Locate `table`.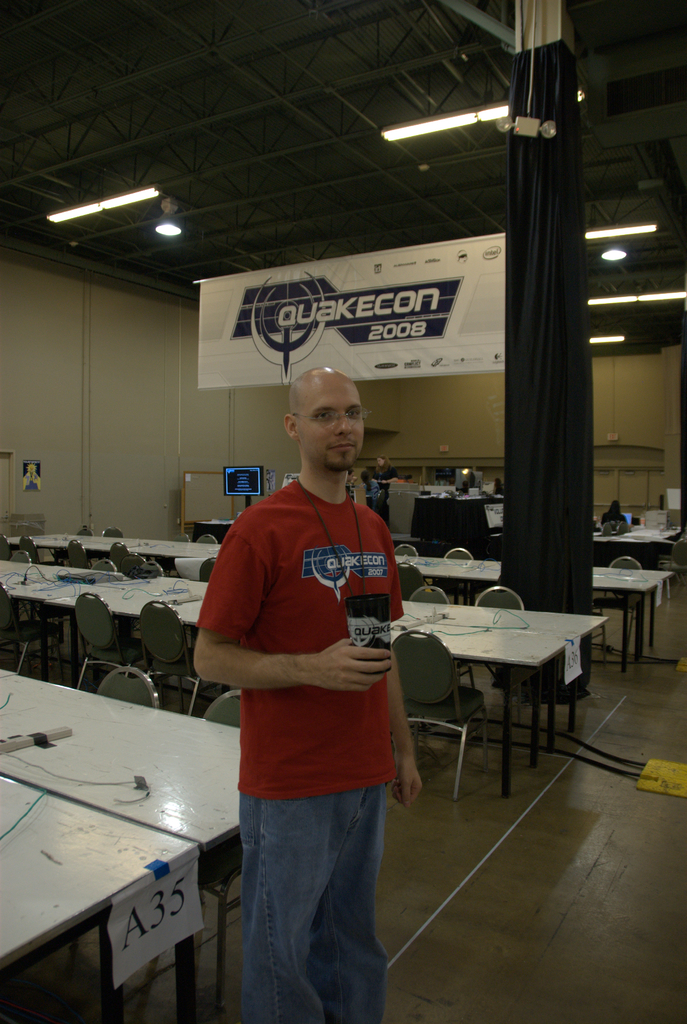
Bounding box: <region>589, 527, 681, 566</region>.
